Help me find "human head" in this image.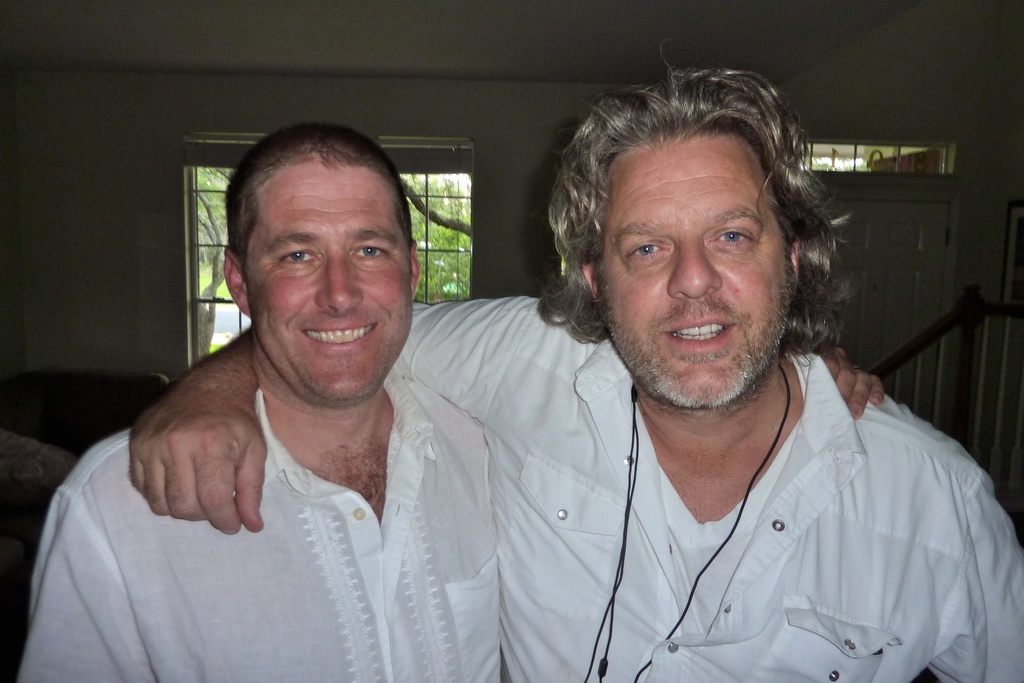
Found it: left=573, top=58, right=822, bottom=409.
